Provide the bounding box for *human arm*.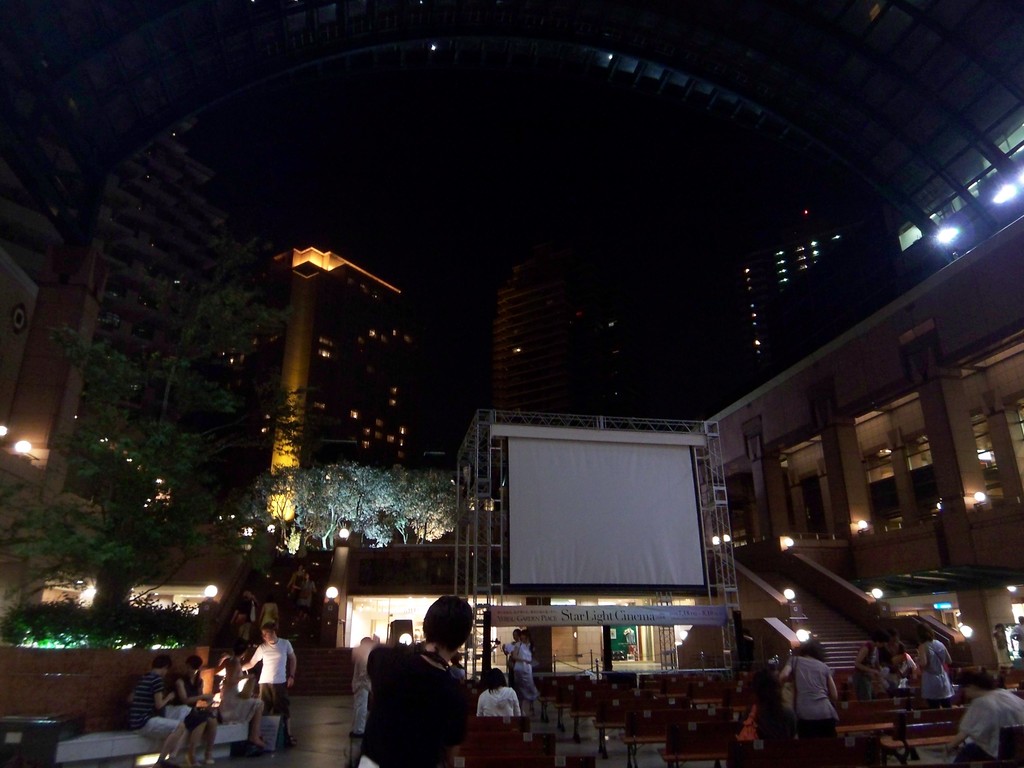
151,675,171,712.
